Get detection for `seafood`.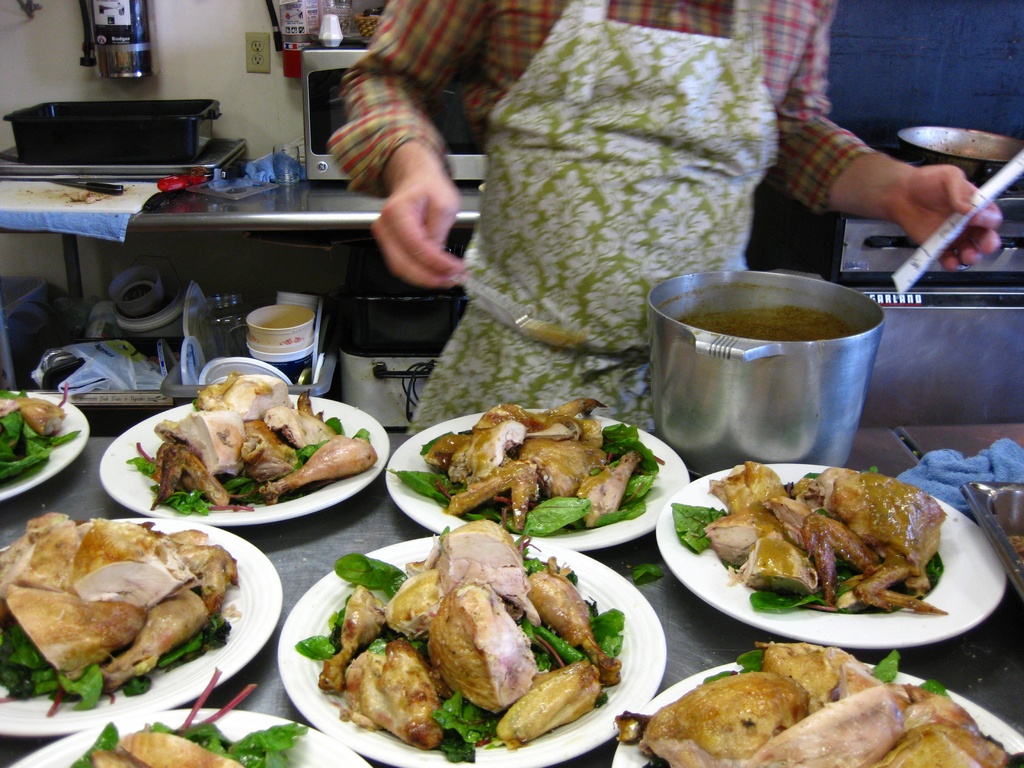
Detection: locate(0, 399, 65, 437).
